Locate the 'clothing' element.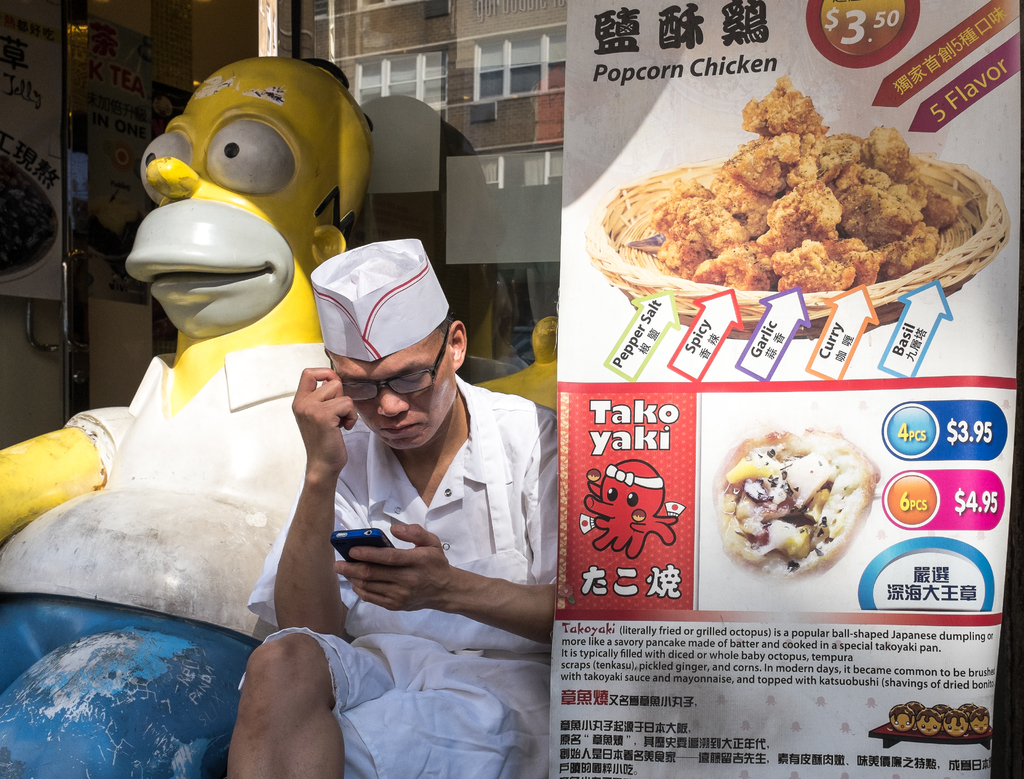
Element bbox: (0,339,360,650).
